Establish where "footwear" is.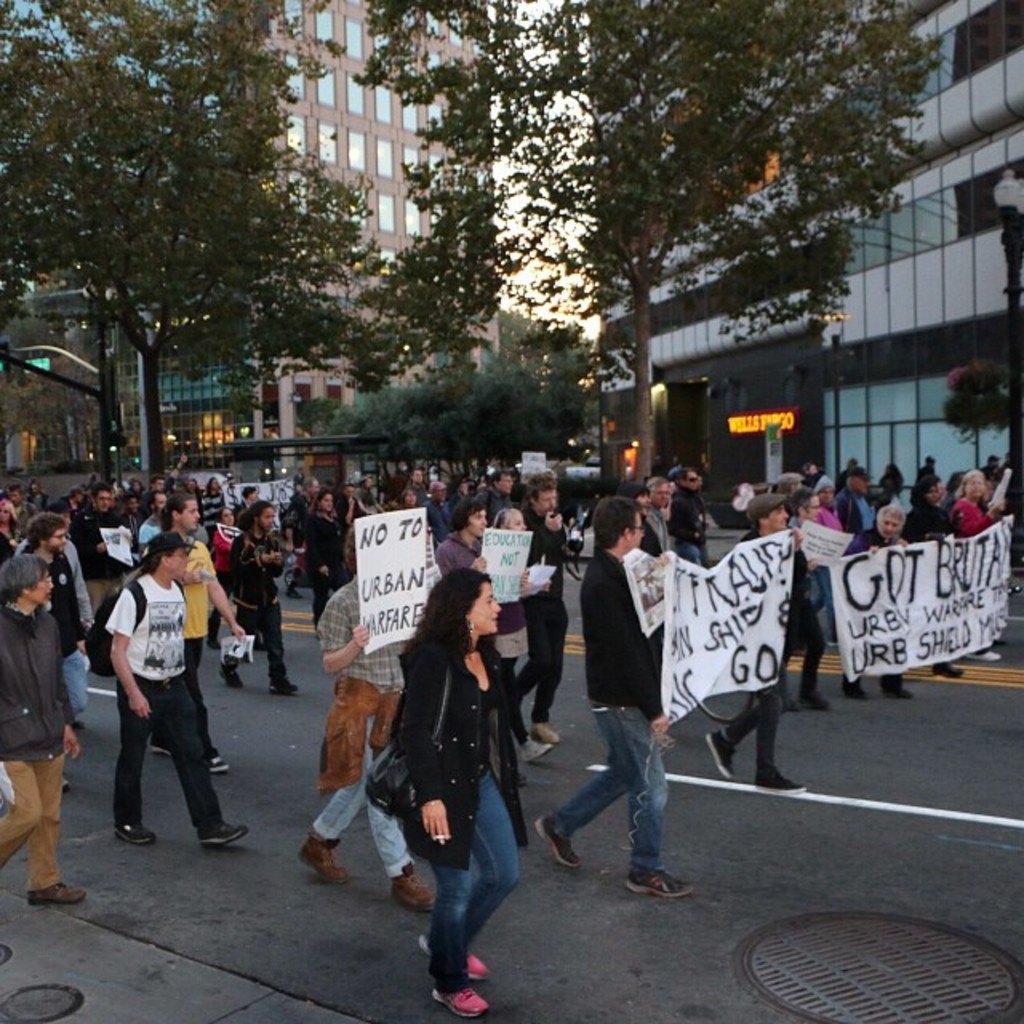
Established at [left=538, top=811, right=578, bottom=867].
